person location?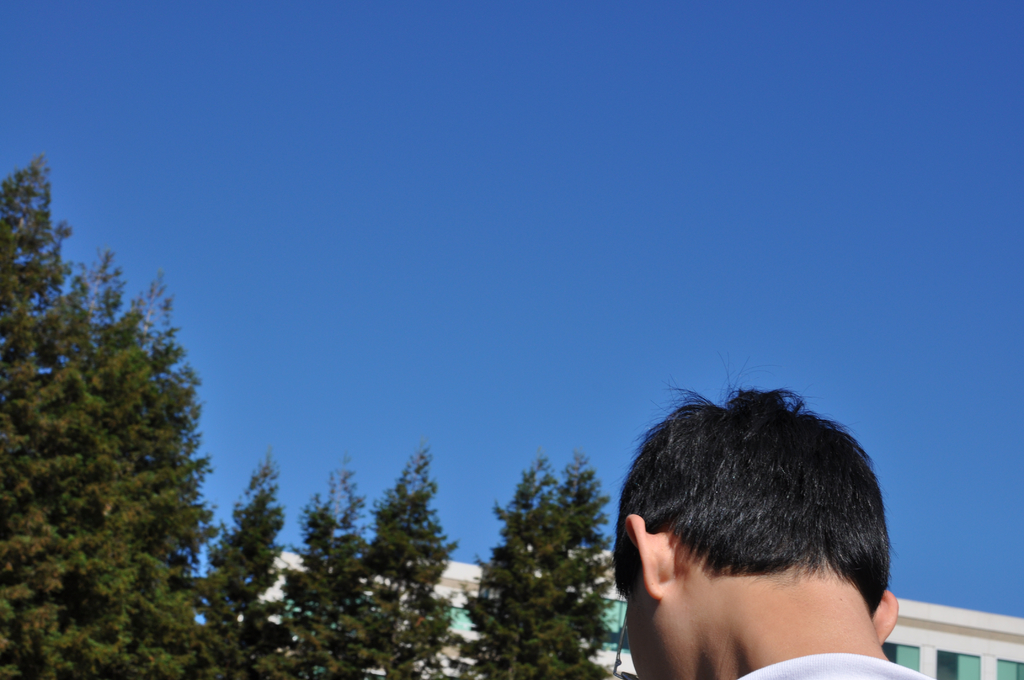
611, 370, 935, 679
